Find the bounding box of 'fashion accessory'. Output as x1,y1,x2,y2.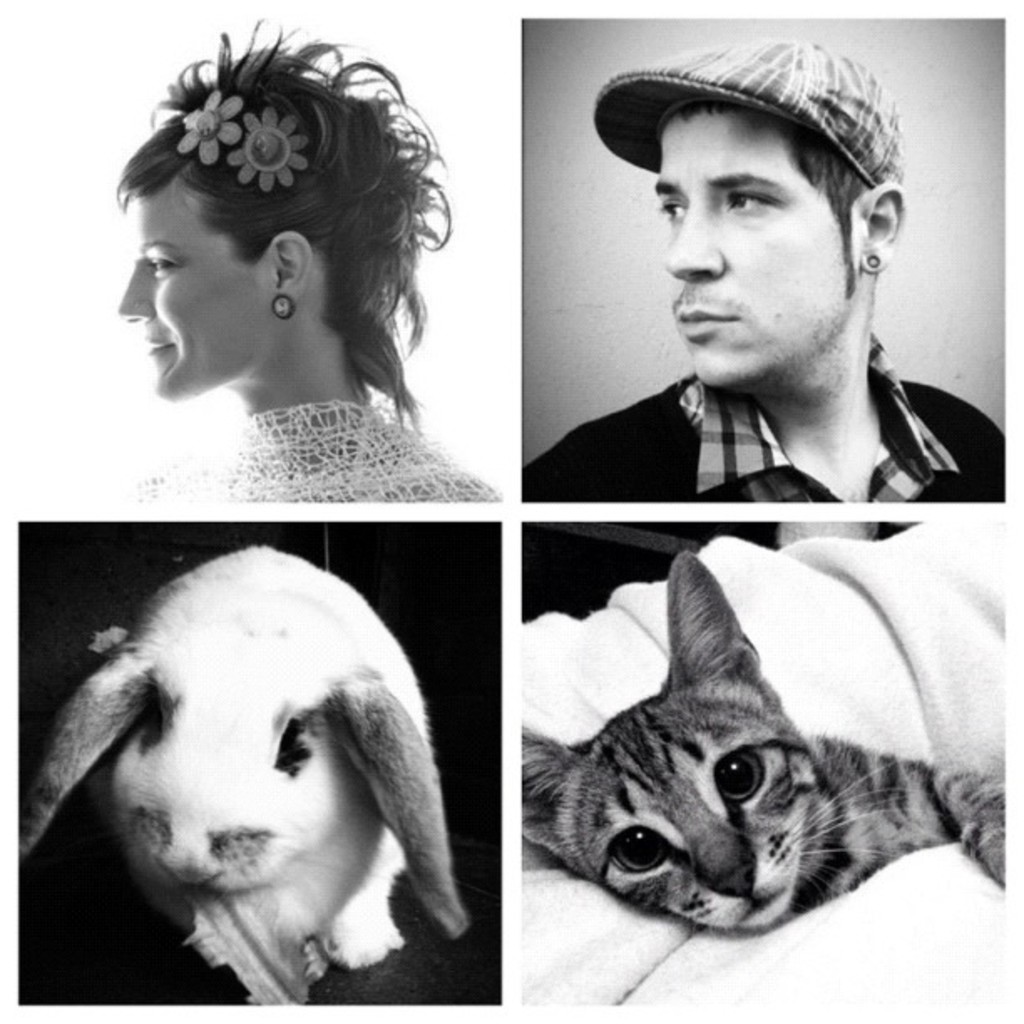
229,100,310,189.
